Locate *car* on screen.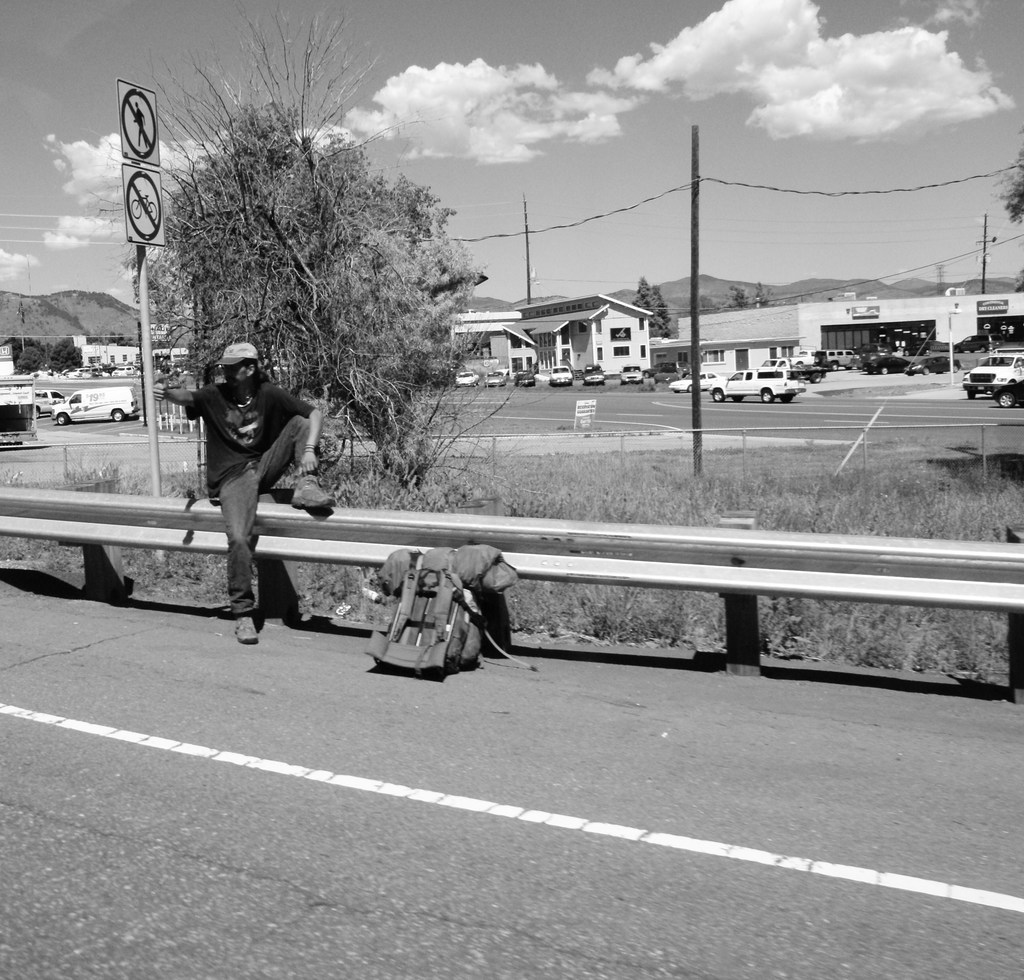
On screen at 451, 371, 483, 391.
